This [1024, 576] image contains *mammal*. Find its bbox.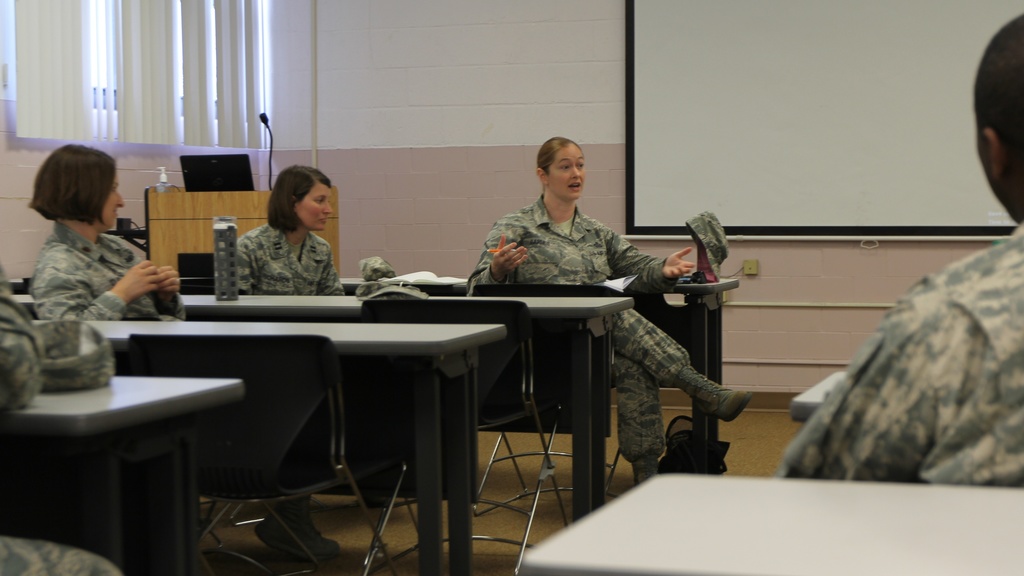
x1=210, y1=167, x2=351, y2=558.
